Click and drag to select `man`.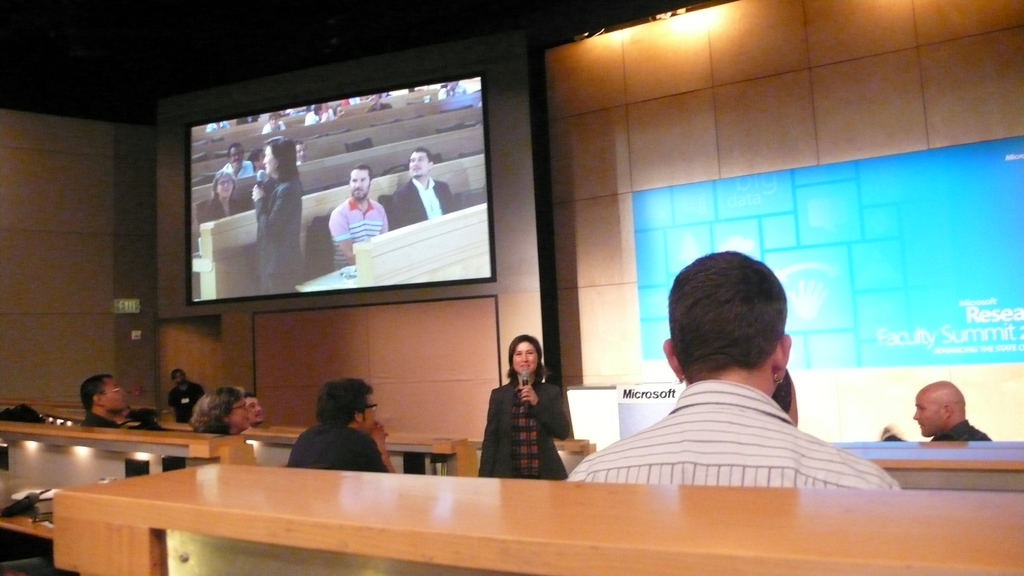
Selection: [left=289, top=377, right=396, bottom=475].
